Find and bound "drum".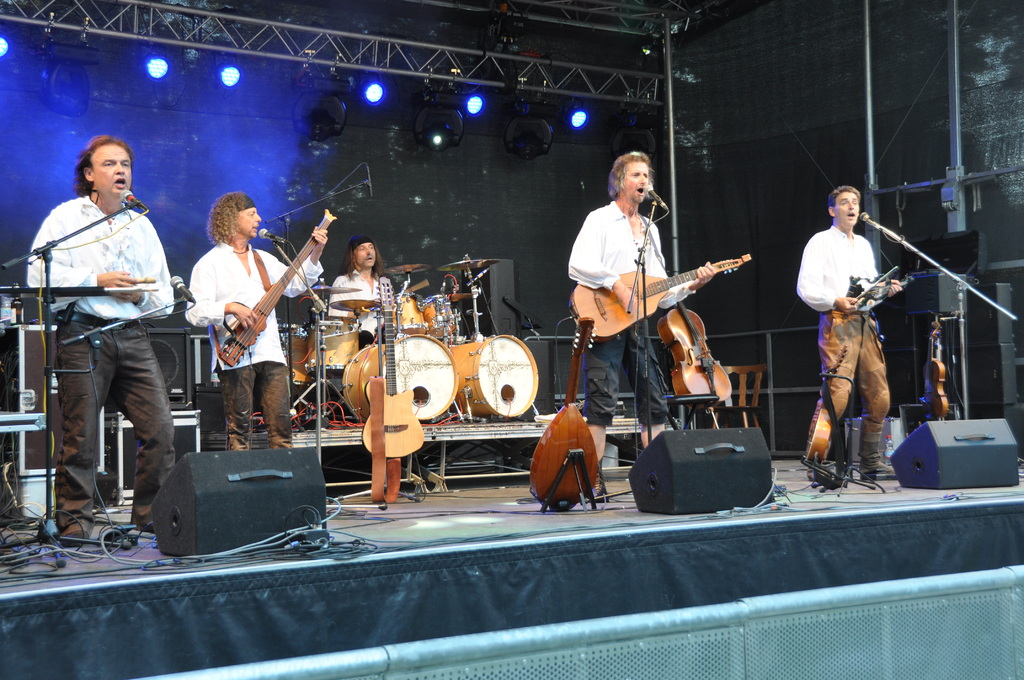
Bound: bbox(392, 293, 430, 335).
